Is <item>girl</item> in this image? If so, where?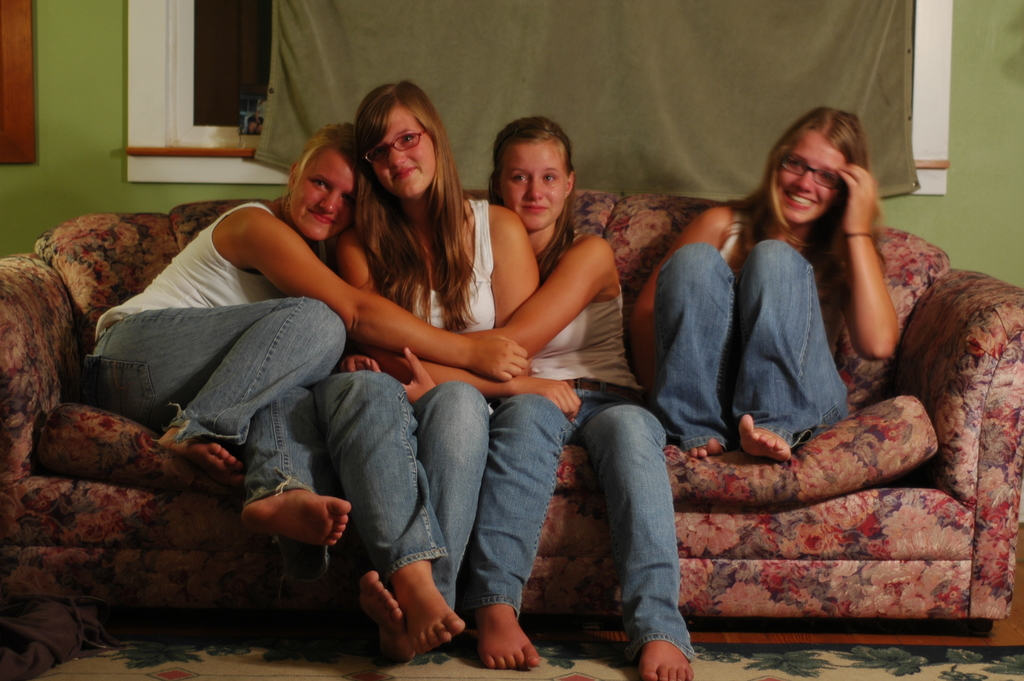
Yes, at [632,103,911,461].
